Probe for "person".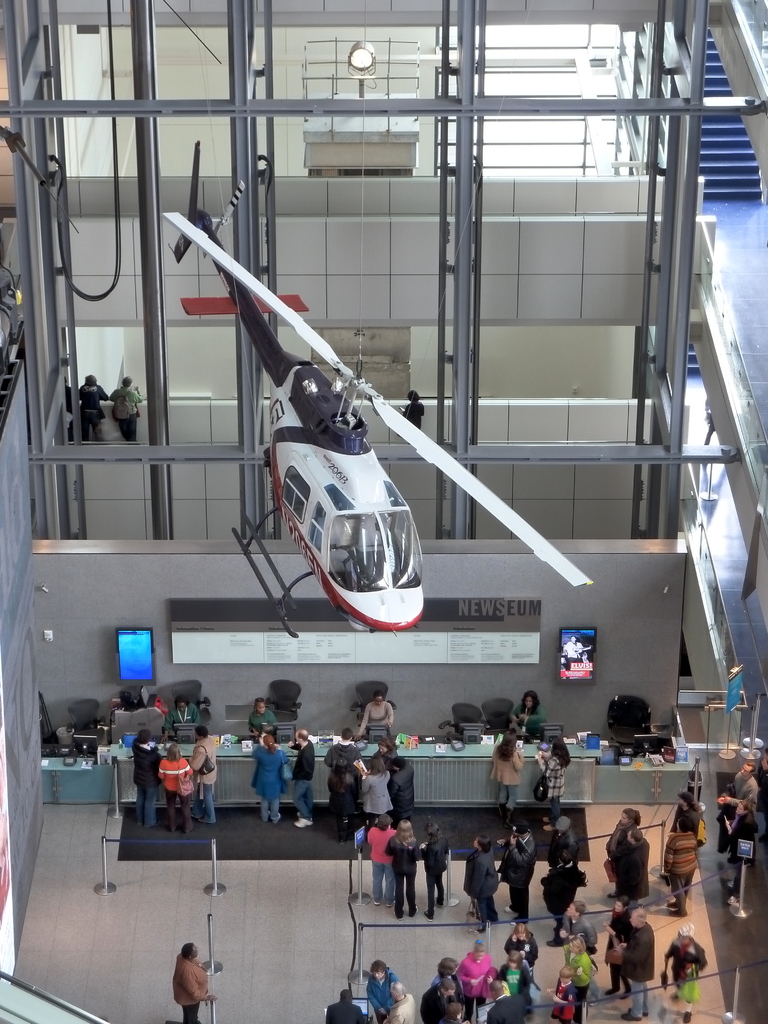
Probe result: pyautogui.locateOnScreen(536, 735, 569, 829).
